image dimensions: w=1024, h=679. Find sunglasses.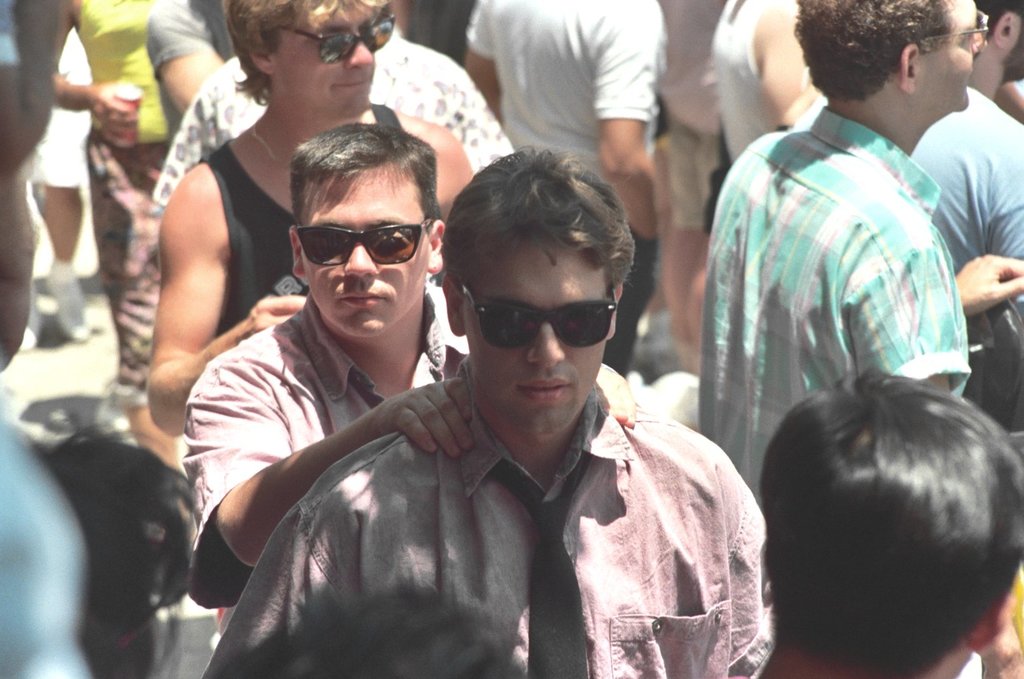
pyautogui.locateOnScreen(294, 220, 436, 266).
